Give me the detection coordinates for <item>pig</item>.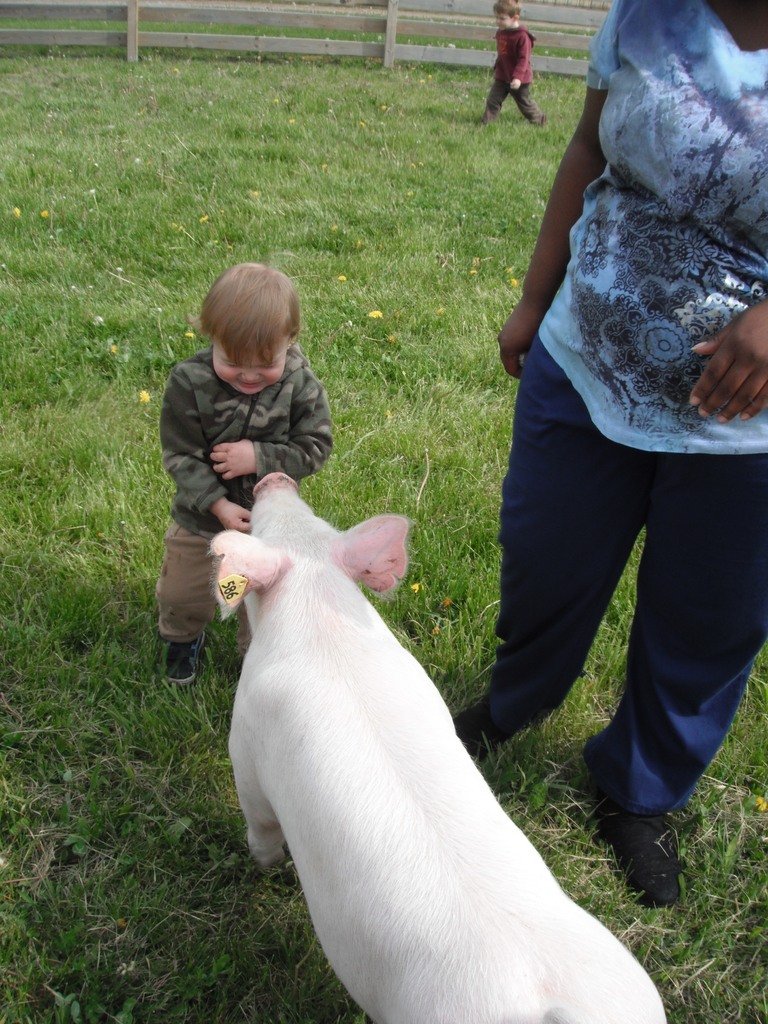
200:470:669:1023.
